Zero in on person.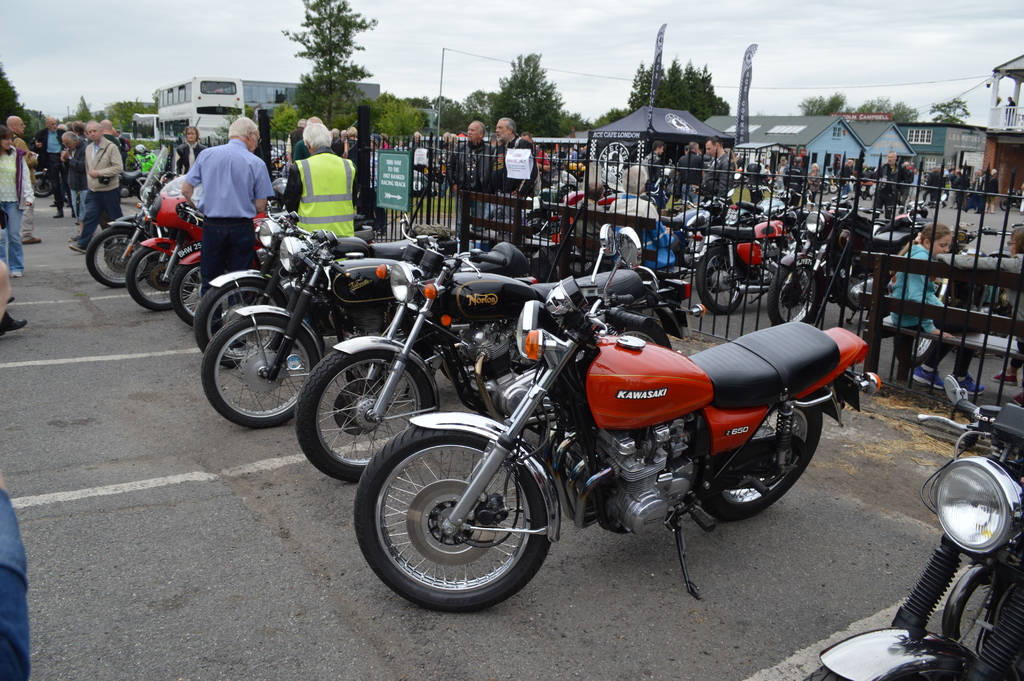
Zeroed in: x1=408 y1=131 x2=423 y2=154.
